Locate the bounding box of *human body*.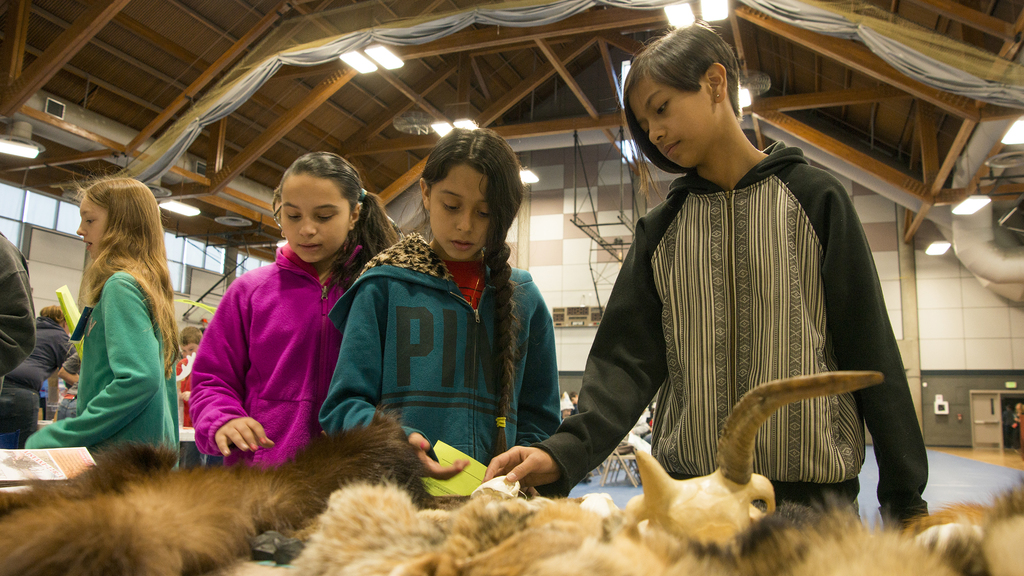
Bounding box: [left=482, top=151, right=937, bottom=514].
